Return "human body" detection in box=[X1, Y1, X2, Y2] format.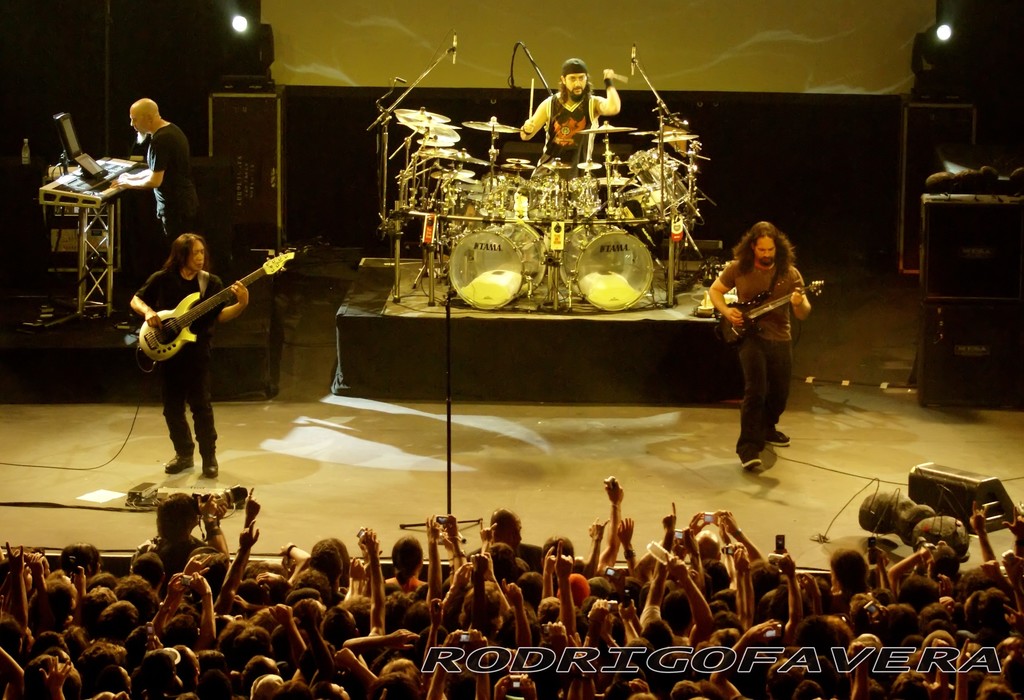
box=[118, 123, 195, 229].
